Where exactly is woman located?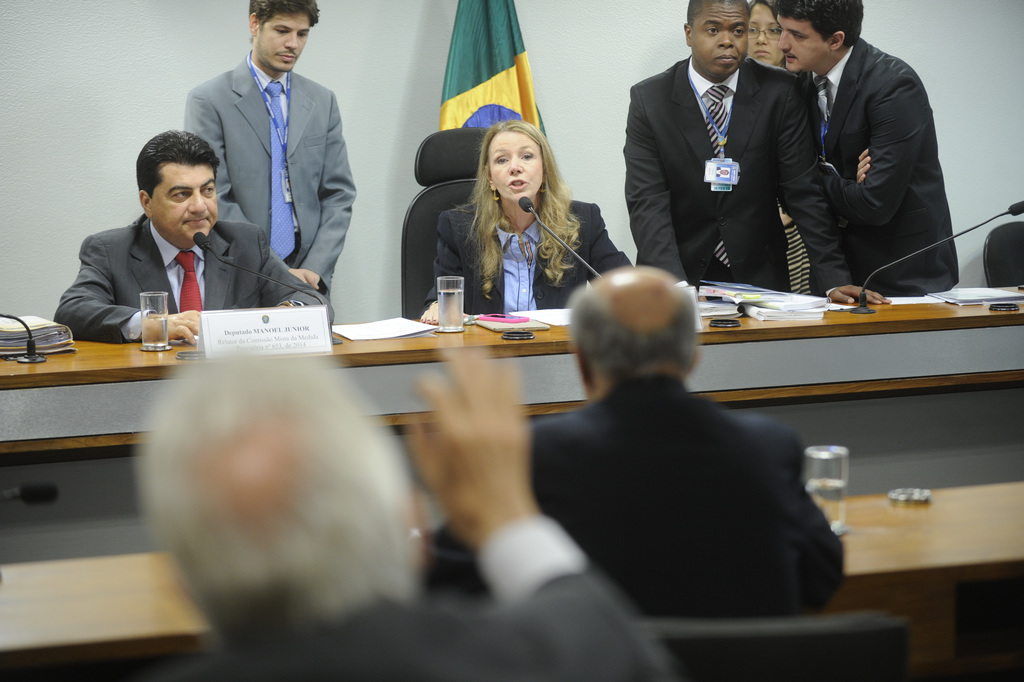
Its bounding box is (left=745, top=0, right=816, bottom=287).
